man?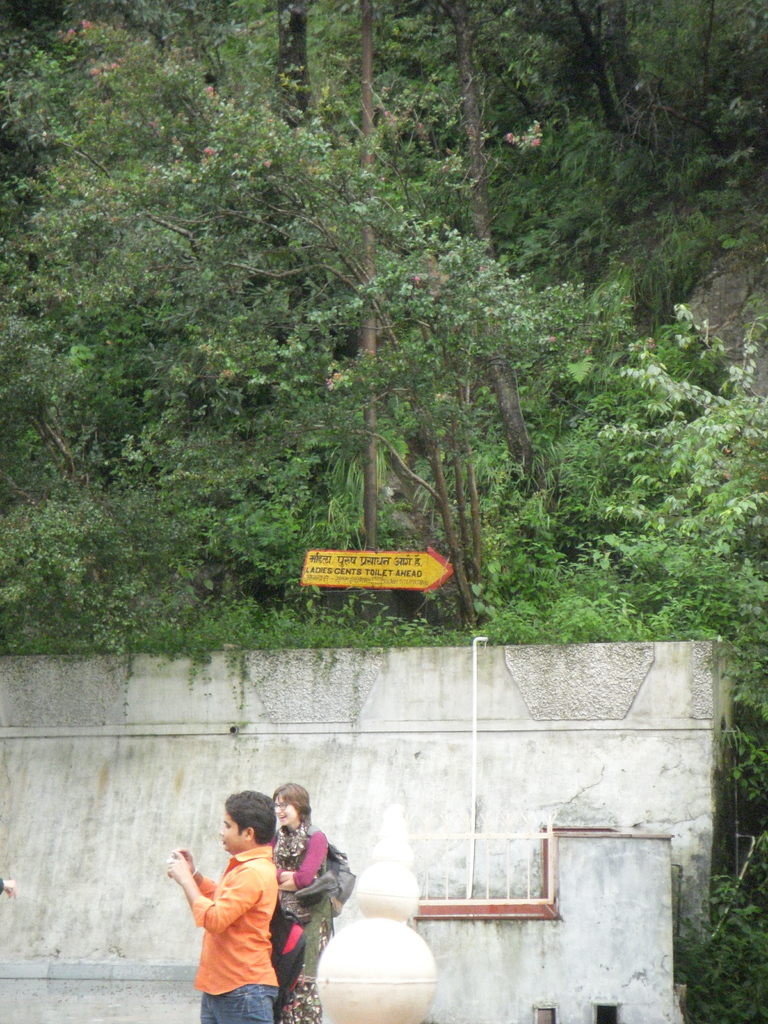
bbox=[166, 790, 282, 1023]
